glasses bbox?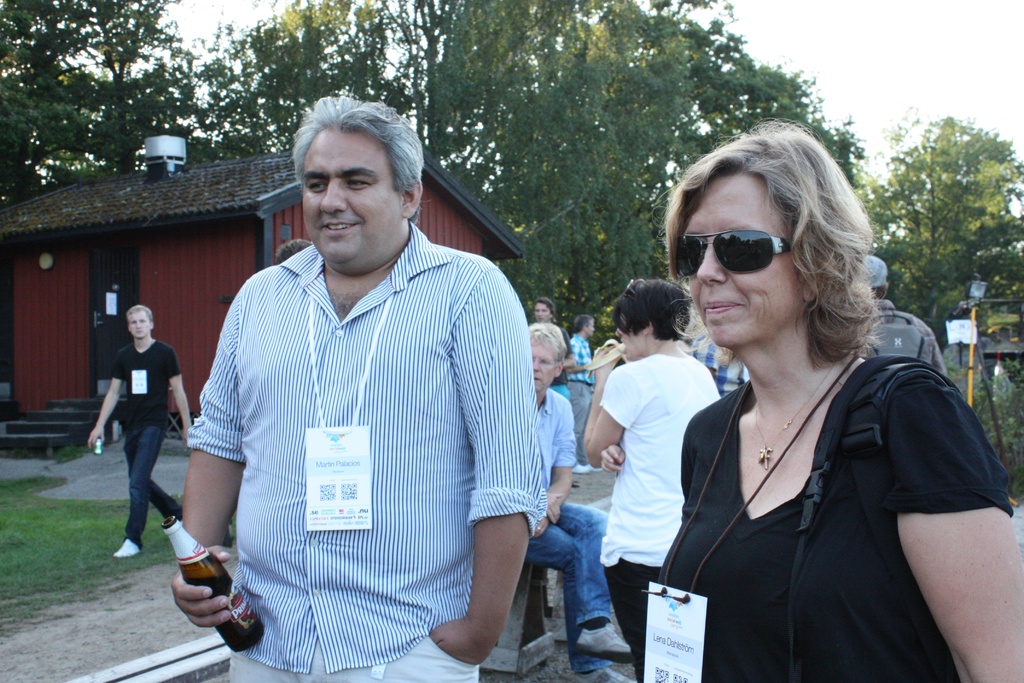
rect(682, 225, 813, 279)
